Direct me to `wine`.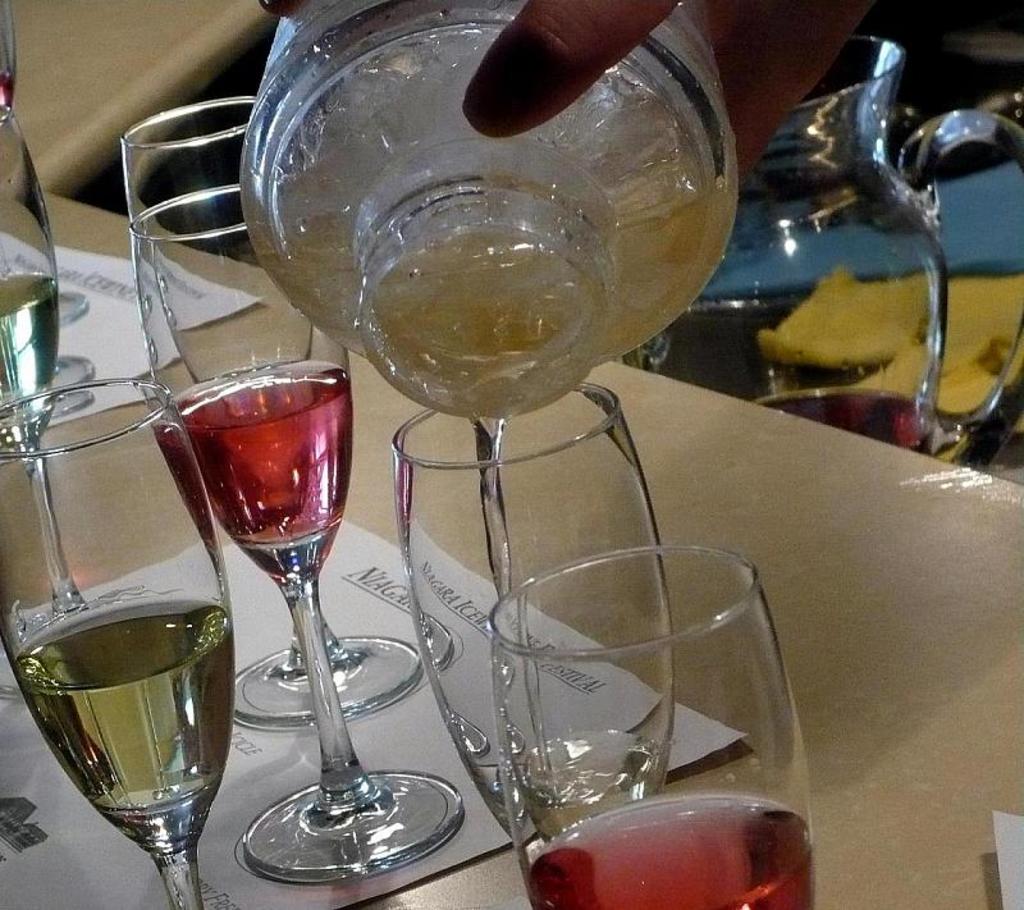
Direction: (left=0, top=271, right=61, bottom=427).
